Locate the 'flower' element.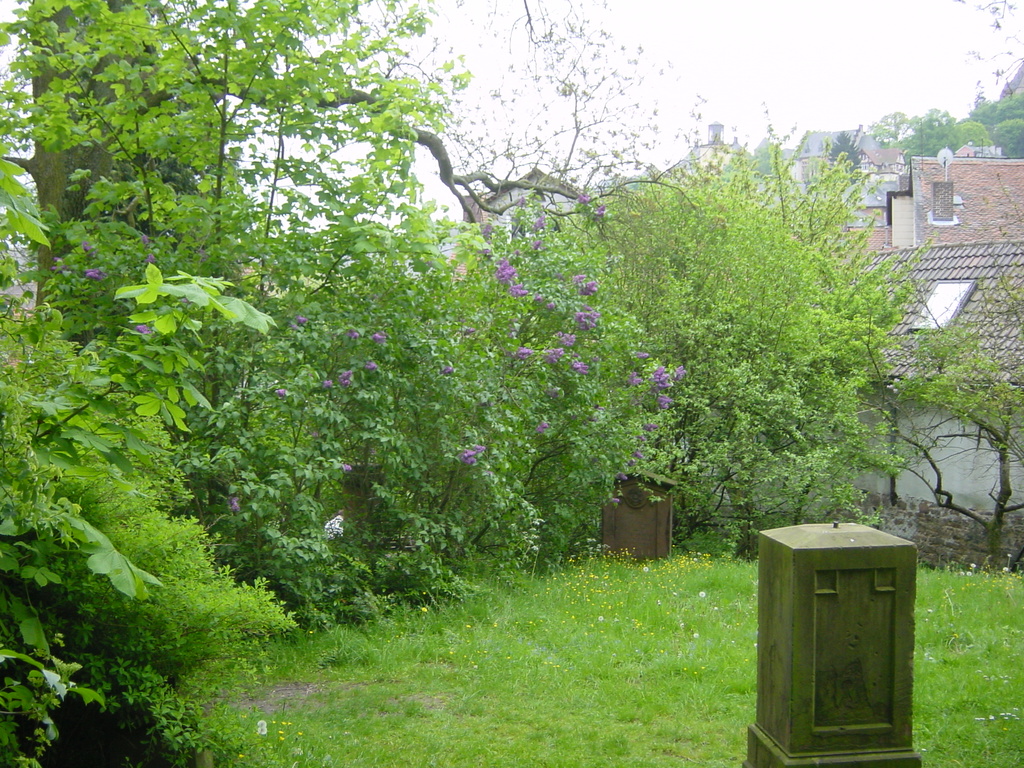
Element bbox: 481 221 488 236.
